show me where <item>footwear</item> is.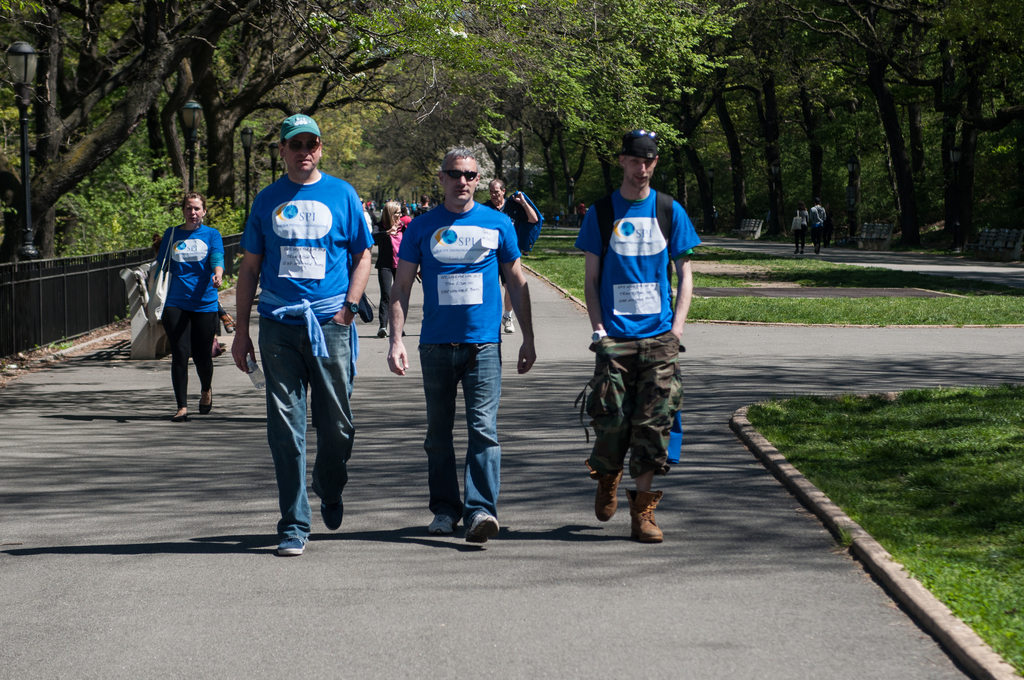
<item>footwear</item> is at {"left": 420, "top": 517, "right": 456, "bottom": 539}.
